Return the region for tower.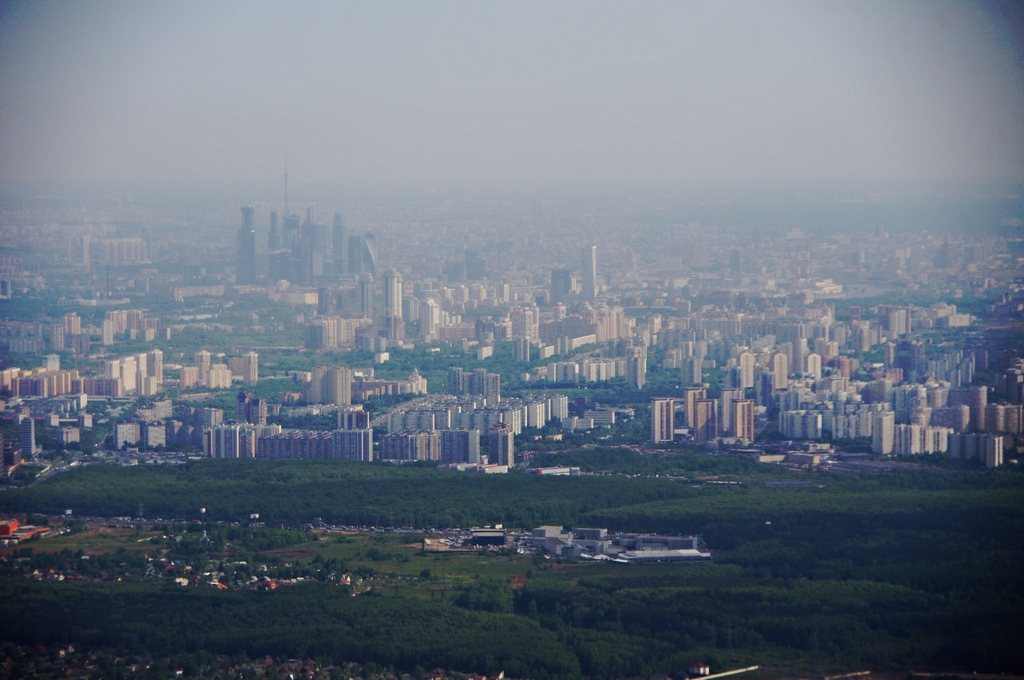
[left=100, top=345, right=168, bottom=399].
